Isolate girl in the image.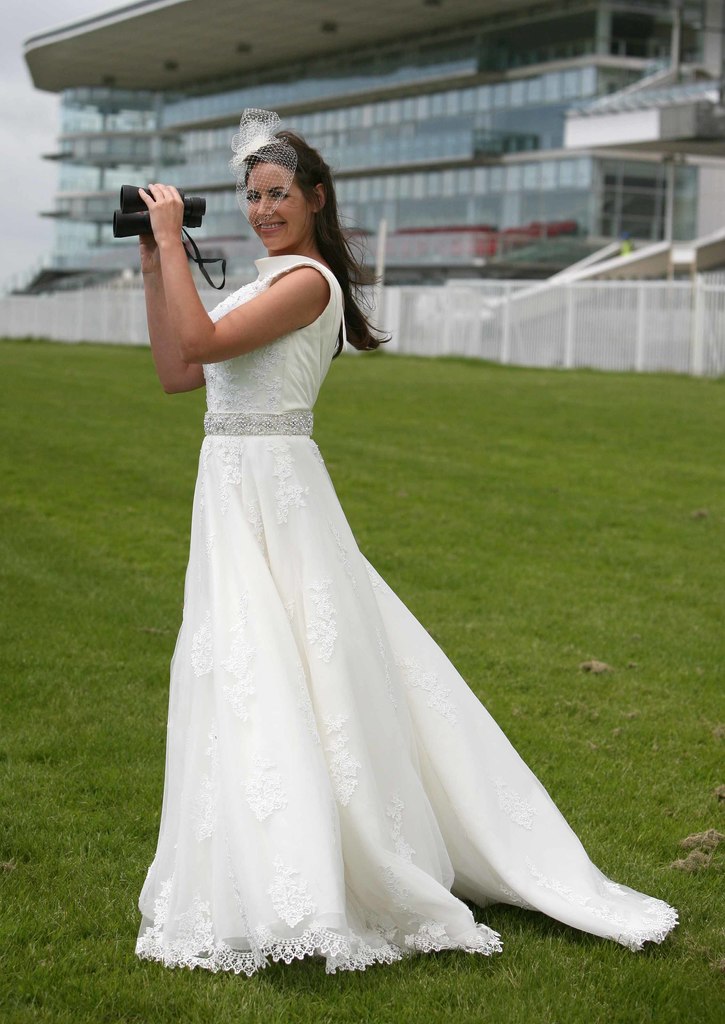
Isolated region: <box>133,101,688,972</box>.
